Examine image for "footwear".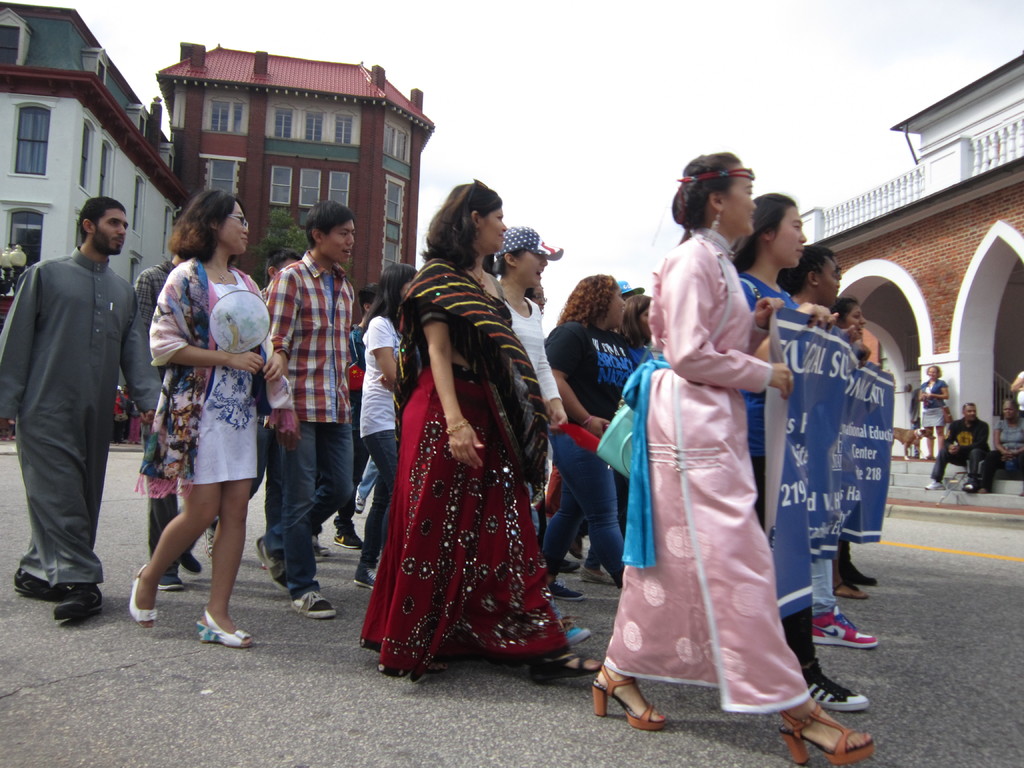
Examination result: 182,539,204,574.
